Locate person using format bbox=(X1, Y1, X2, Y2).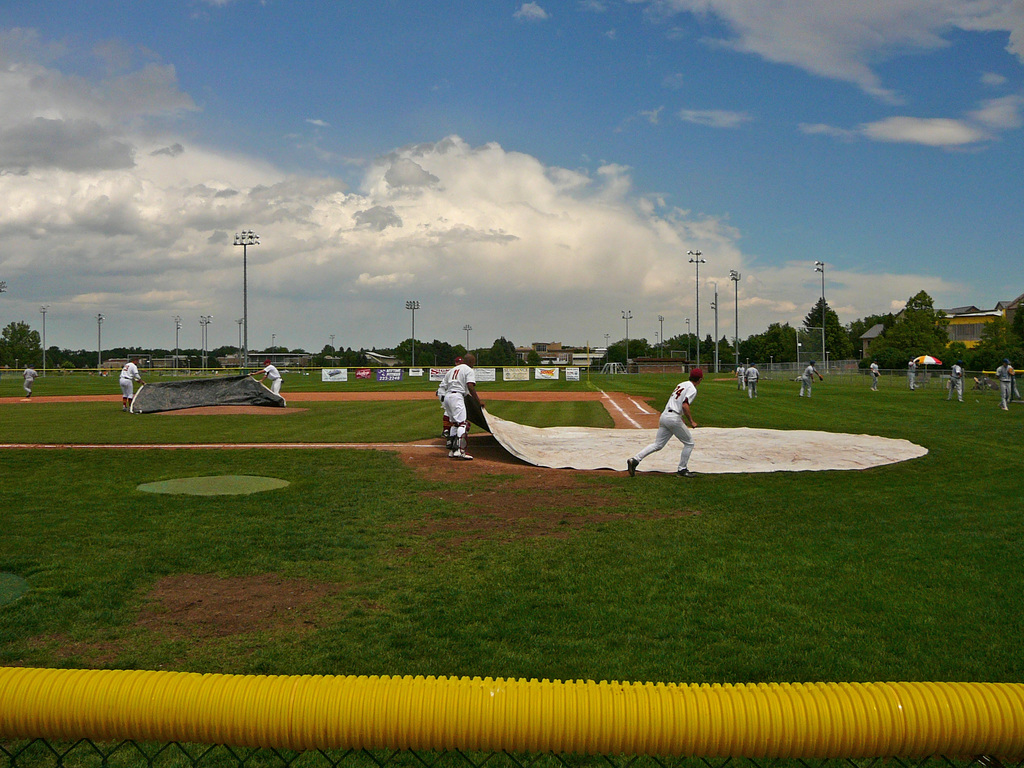
bbox=(795, 355, 828, 399).
